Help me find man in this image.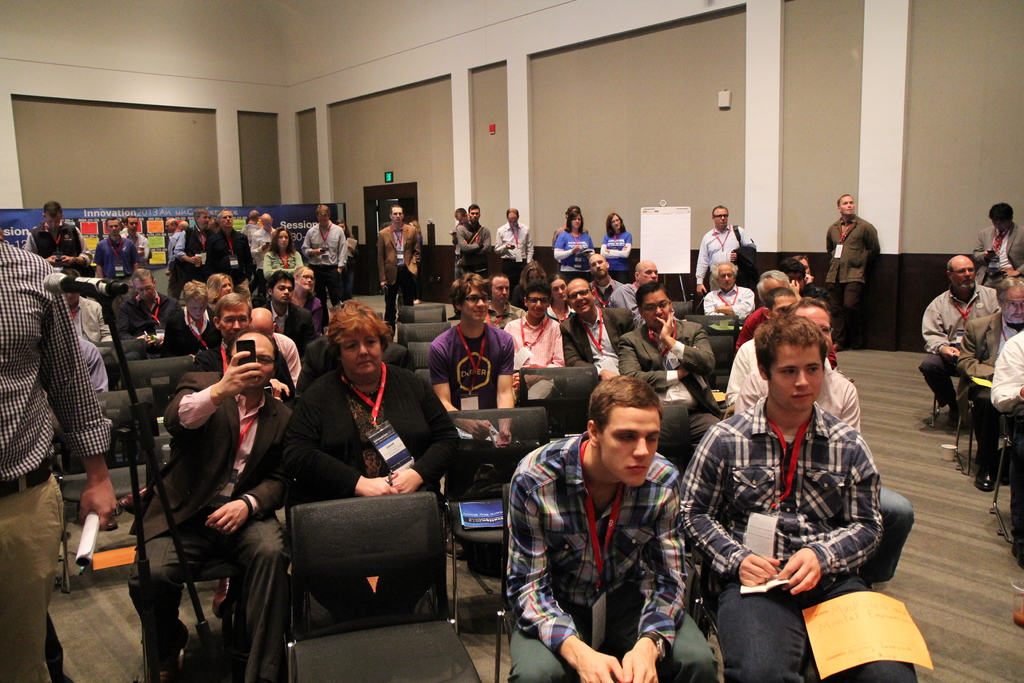
Found it: {"x1": 595, "y1": 252, "x2": 623, "y2": 305}.
